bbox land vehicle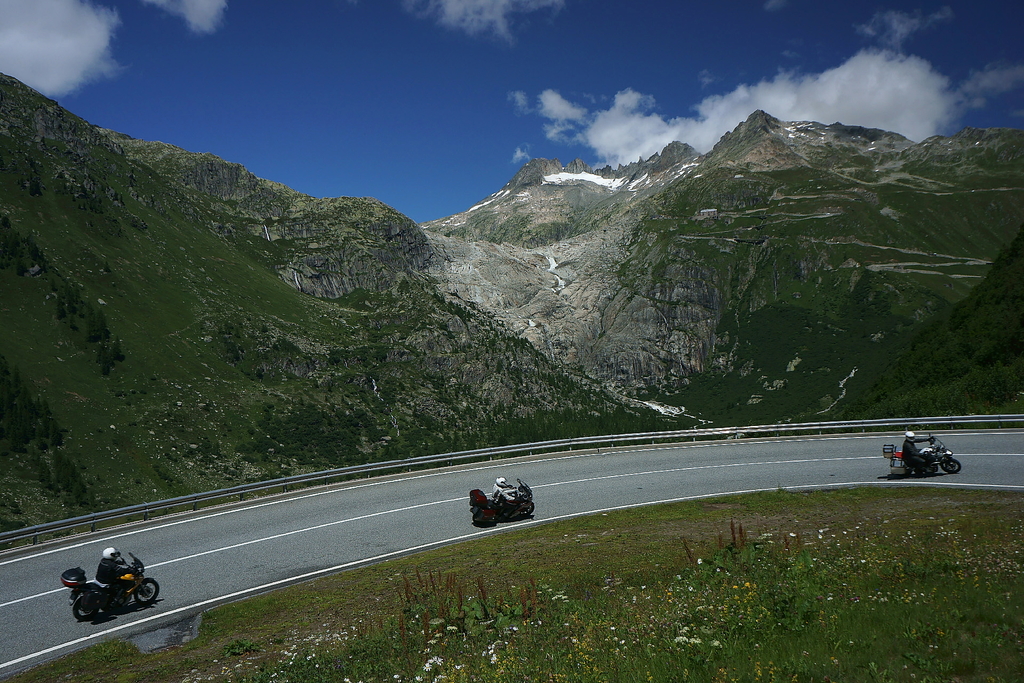
x1=470, y1=484, x2=543, y2=538
